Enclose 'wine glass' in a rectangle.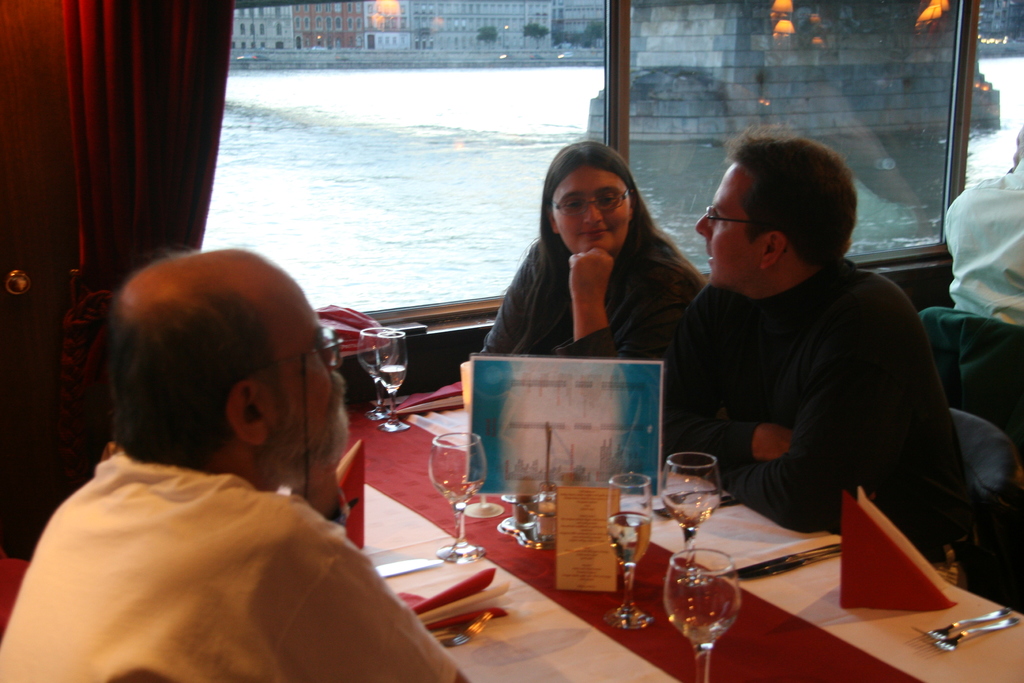
rect(661, 453, 717, 578).
